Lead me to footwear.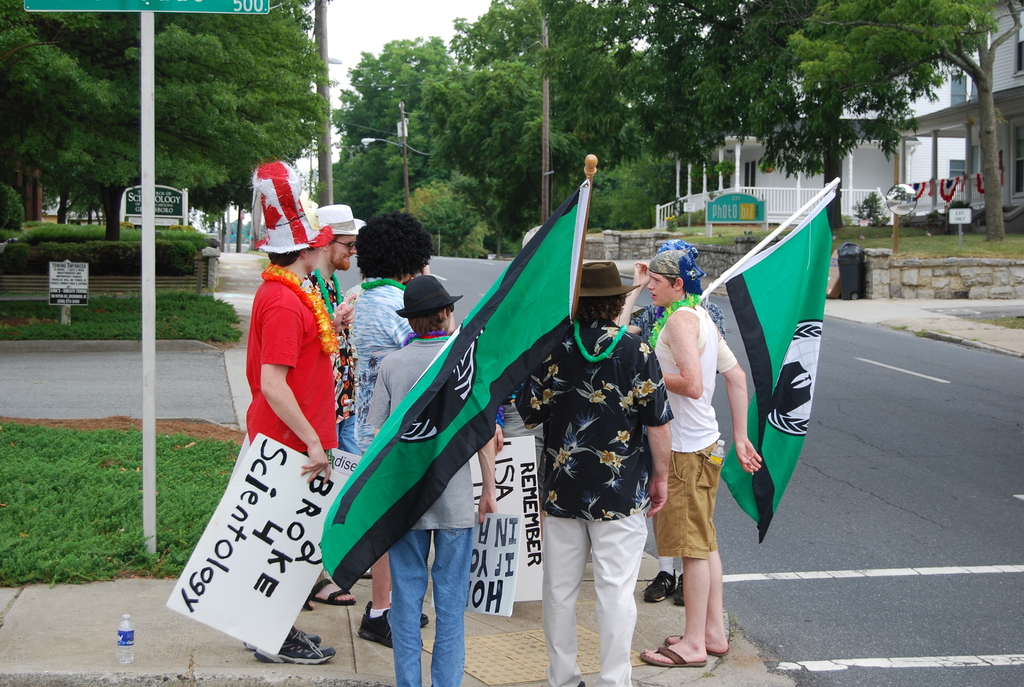
Lead to 639, 647, 710, 668.
